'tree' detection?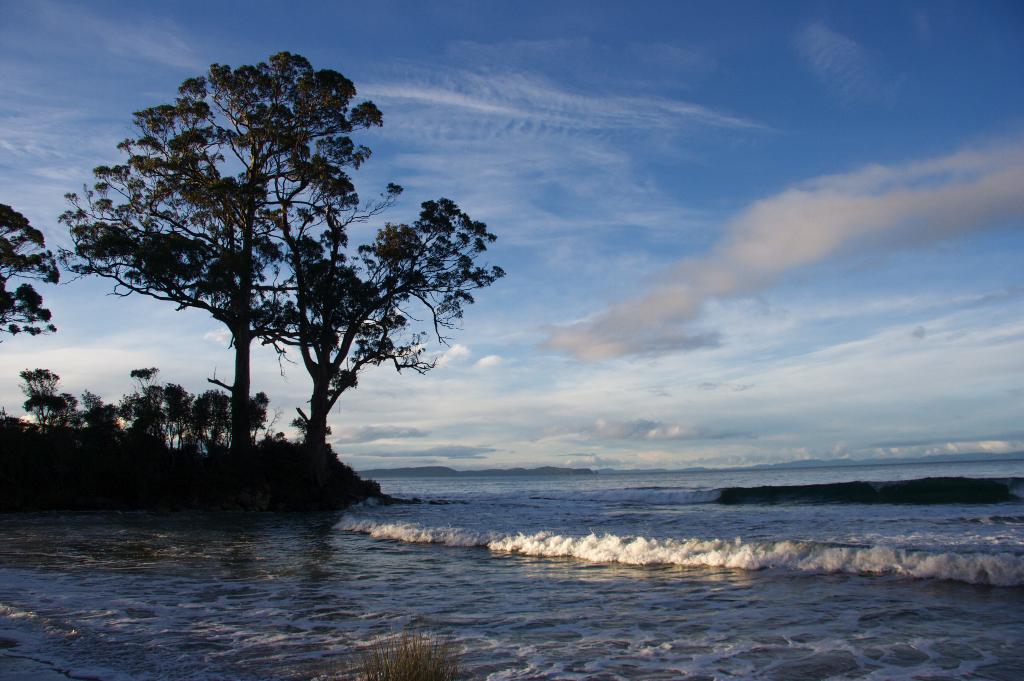
(170, 389, 200, 460)
